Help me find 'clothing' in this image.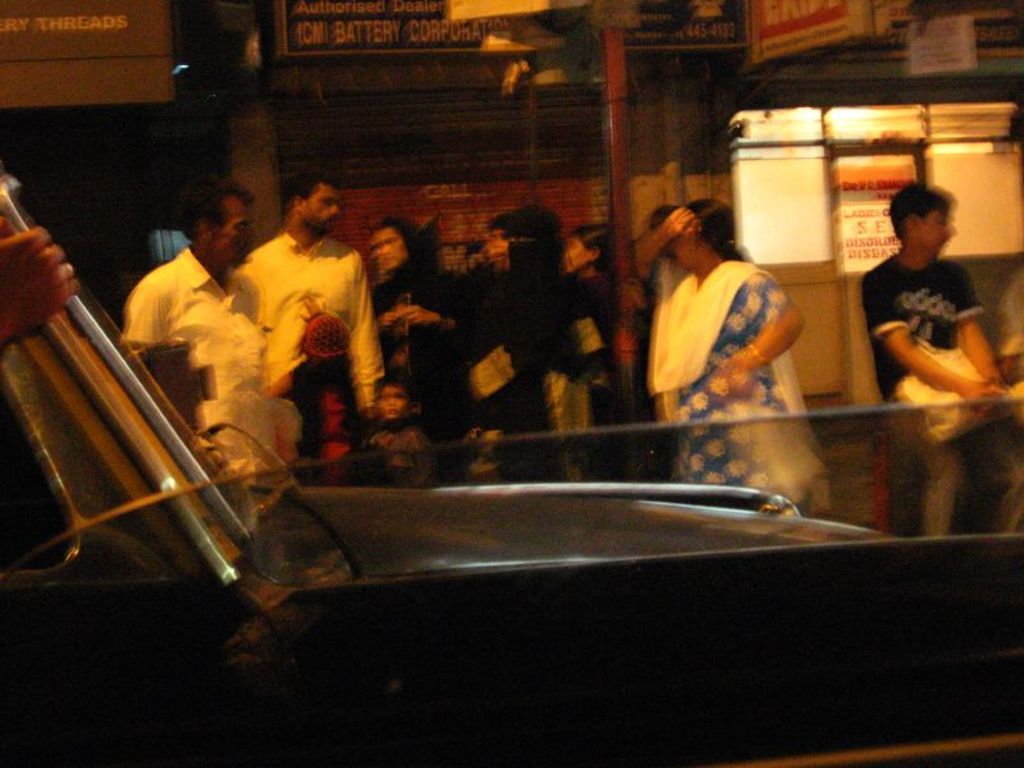
Found it: left=127, top=239, right=269, bottom=488.
